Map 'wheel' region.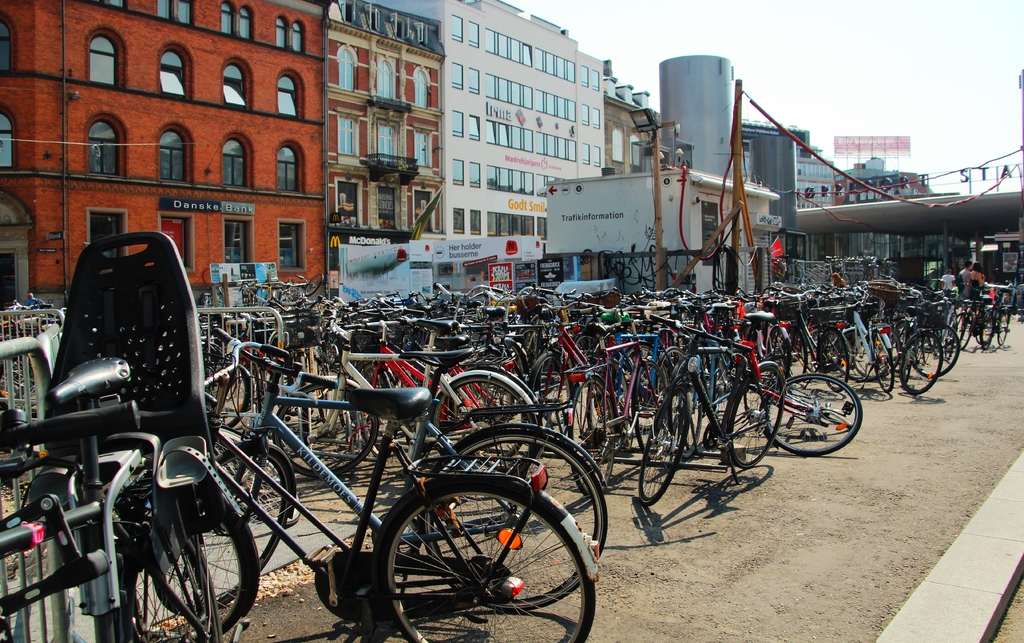
Mapped to crop(897, 332, 942, 395).
